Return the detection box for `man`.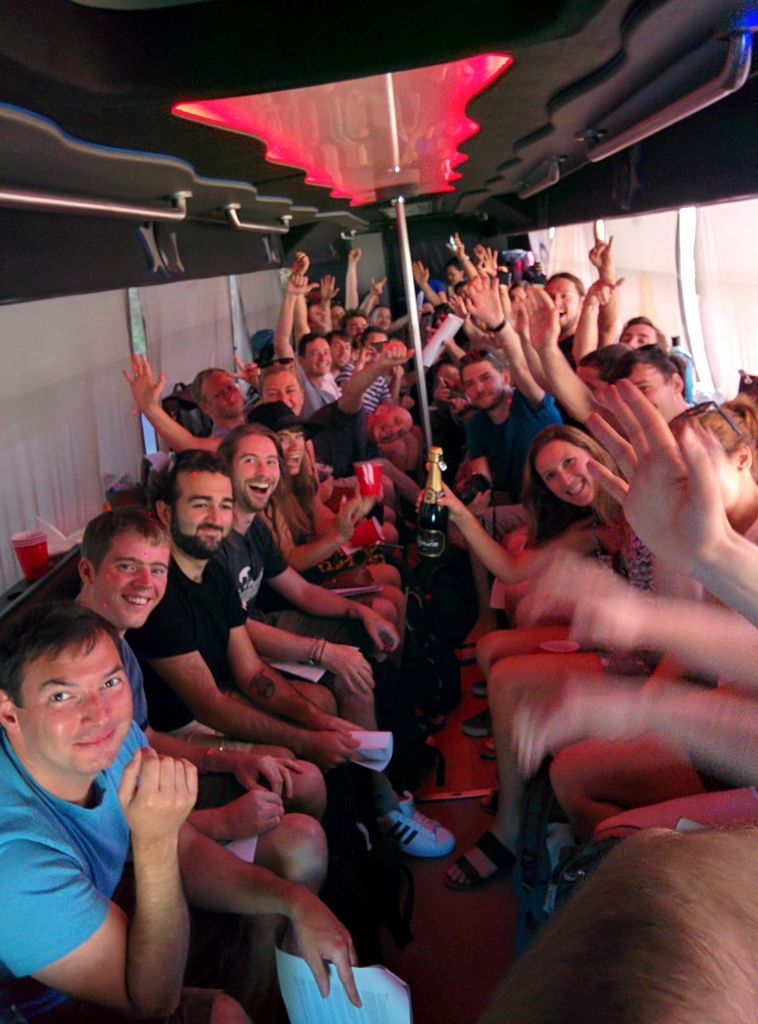
locate(182, 362, 247, 428).
